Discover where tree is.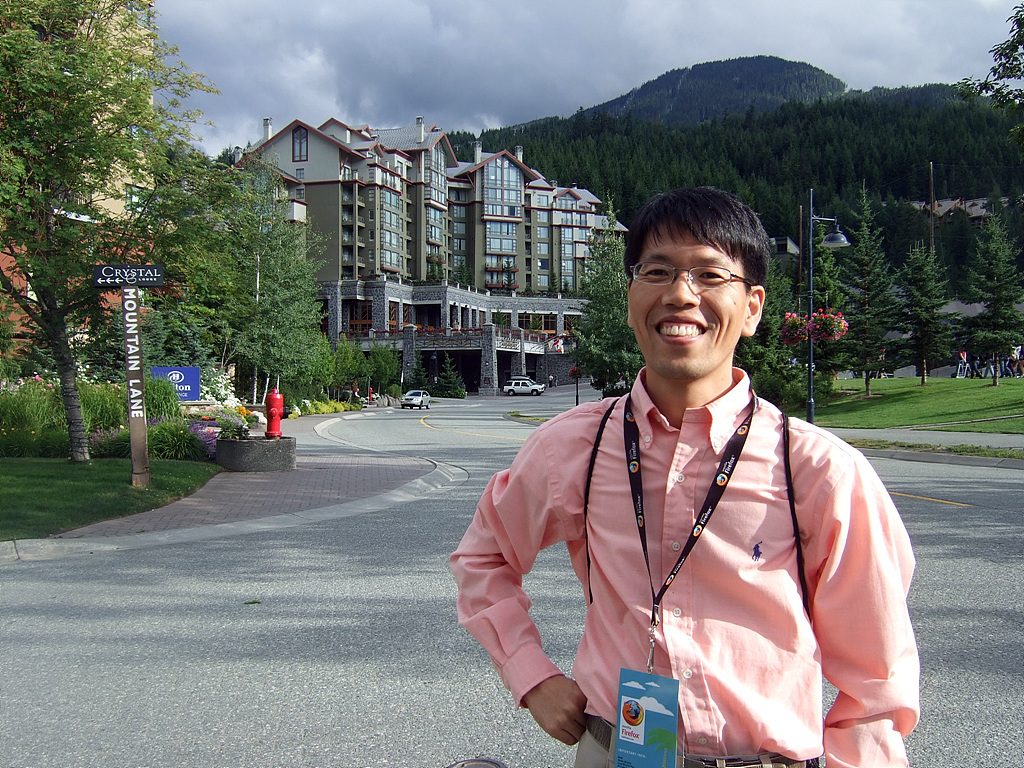
Discovered at left=724, top=249, right=793, bottom=383.
